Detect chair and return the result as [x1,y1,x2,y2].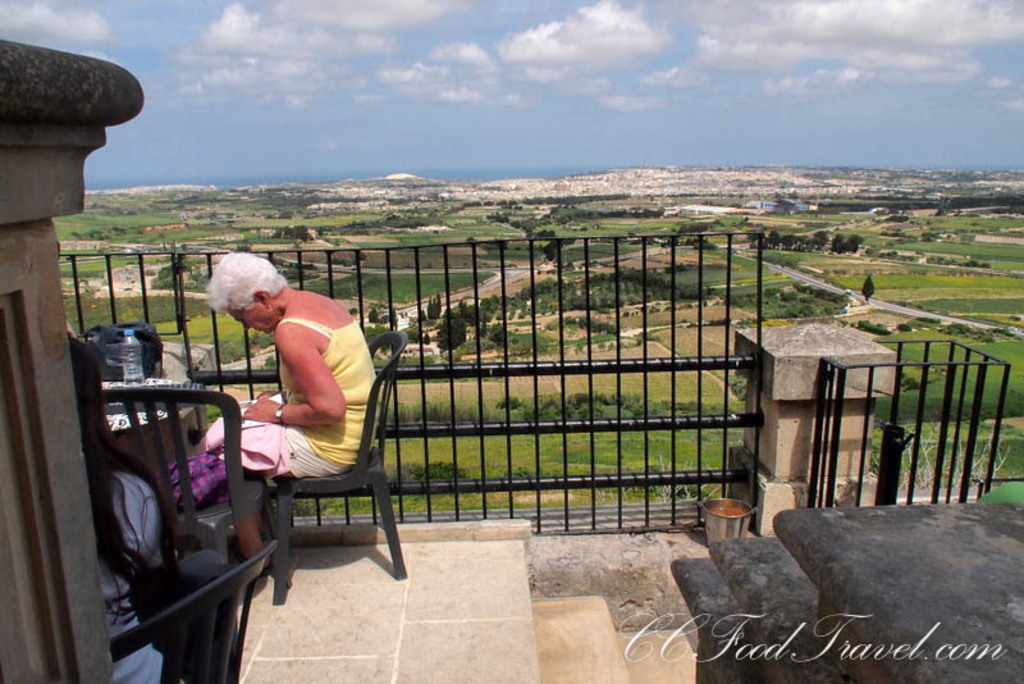
[100,377,261,564].
